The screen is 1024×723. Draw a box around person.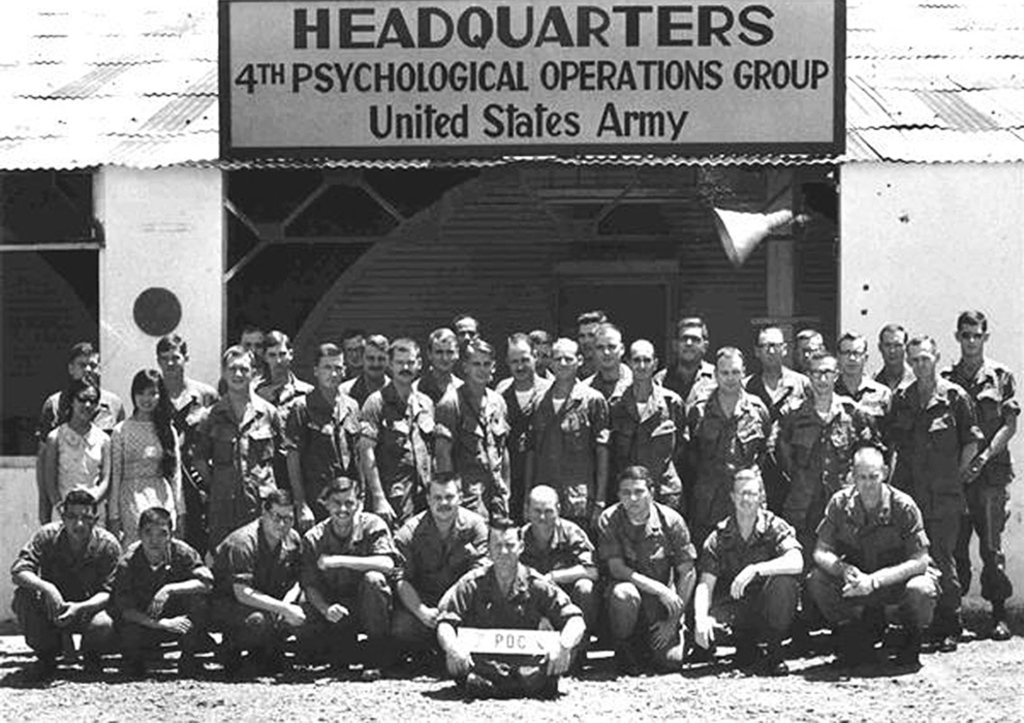
<region>337, 331, 390, 412</region>.
